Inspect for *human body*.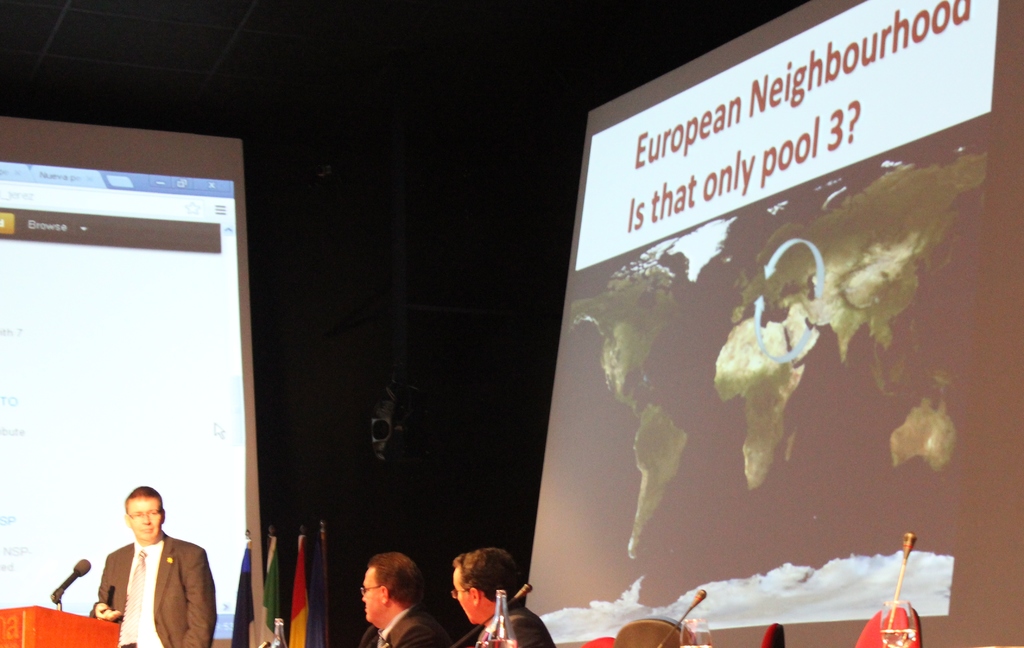
Inspection: x1=89 y1=498 x2=210 y2=647.
